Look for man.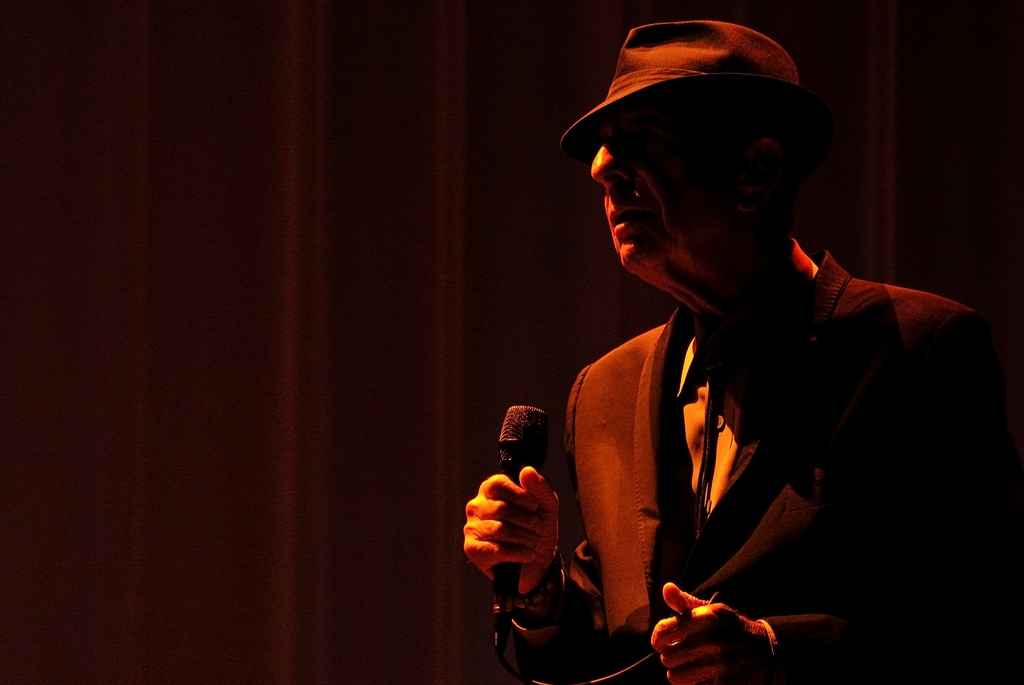
Found: (left=458, top=33, right=1016, bottom=659).
